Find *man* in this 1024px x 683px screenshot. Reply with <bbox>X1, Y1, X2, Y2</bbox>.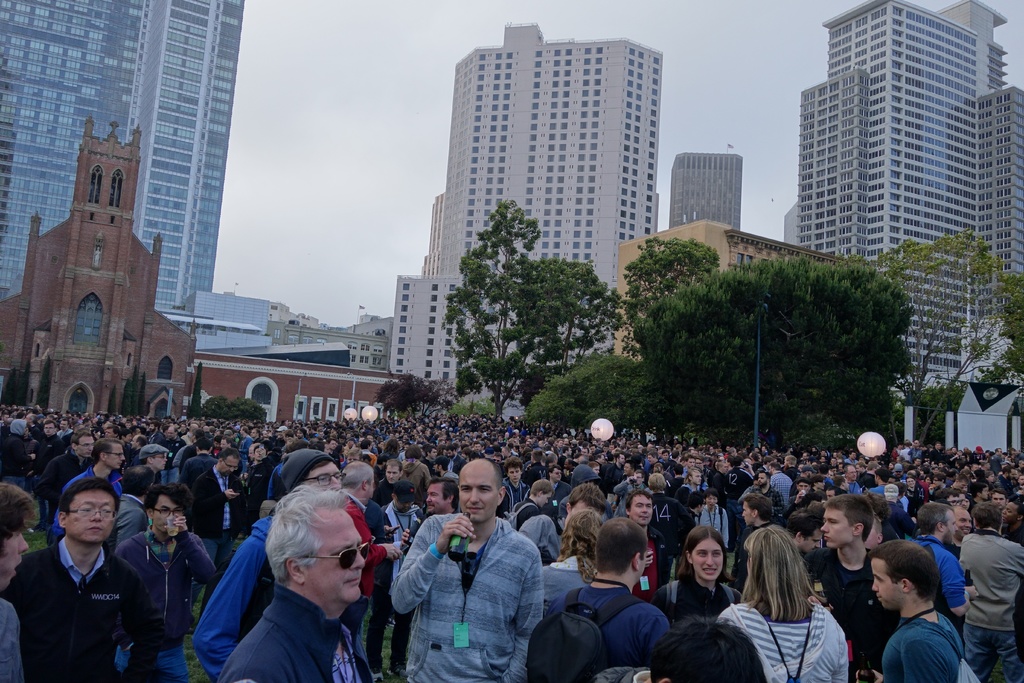
<bbox>564, 449, 568, 459</bbox>.
